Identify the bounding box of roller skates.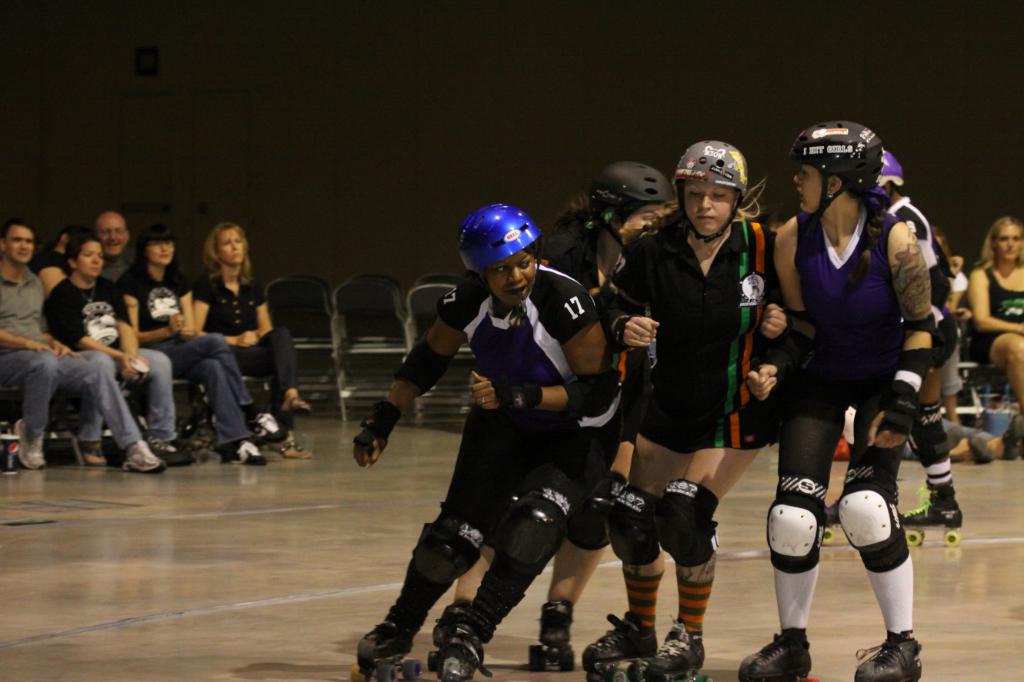
[x1=896, y1=484, x2=964, y2=544].
